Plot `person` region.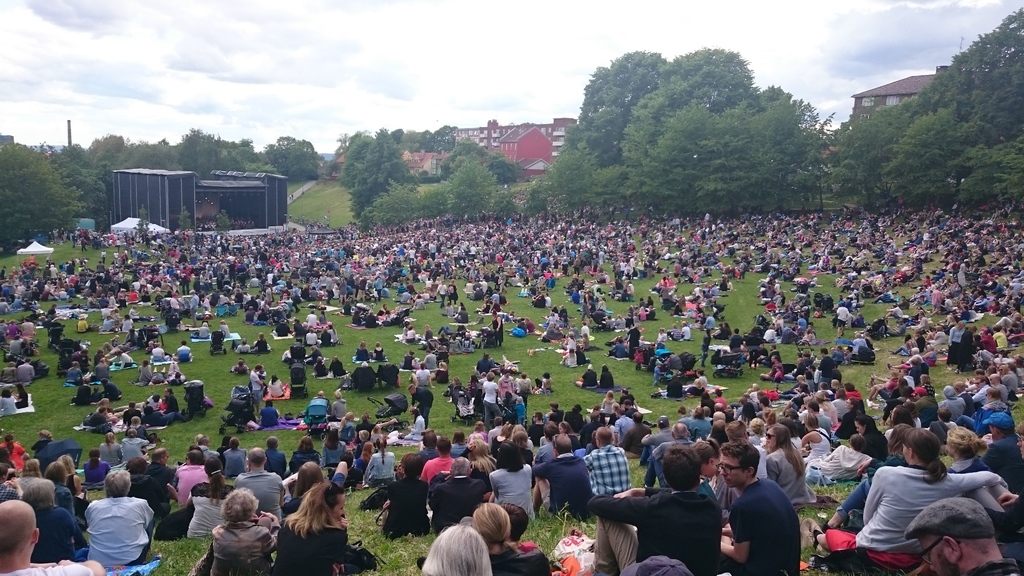
Plotted at (left=352, top=289, right=431, bottom=346).
